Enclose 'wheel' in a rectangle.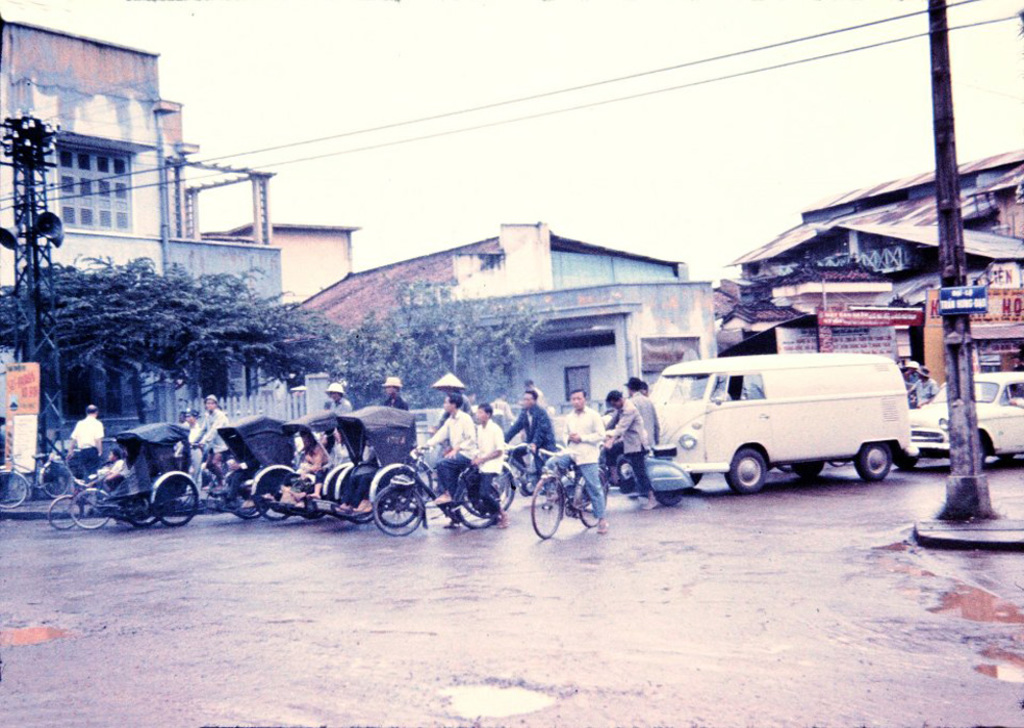
[left=73, top=489, right=109, bottom=527].
